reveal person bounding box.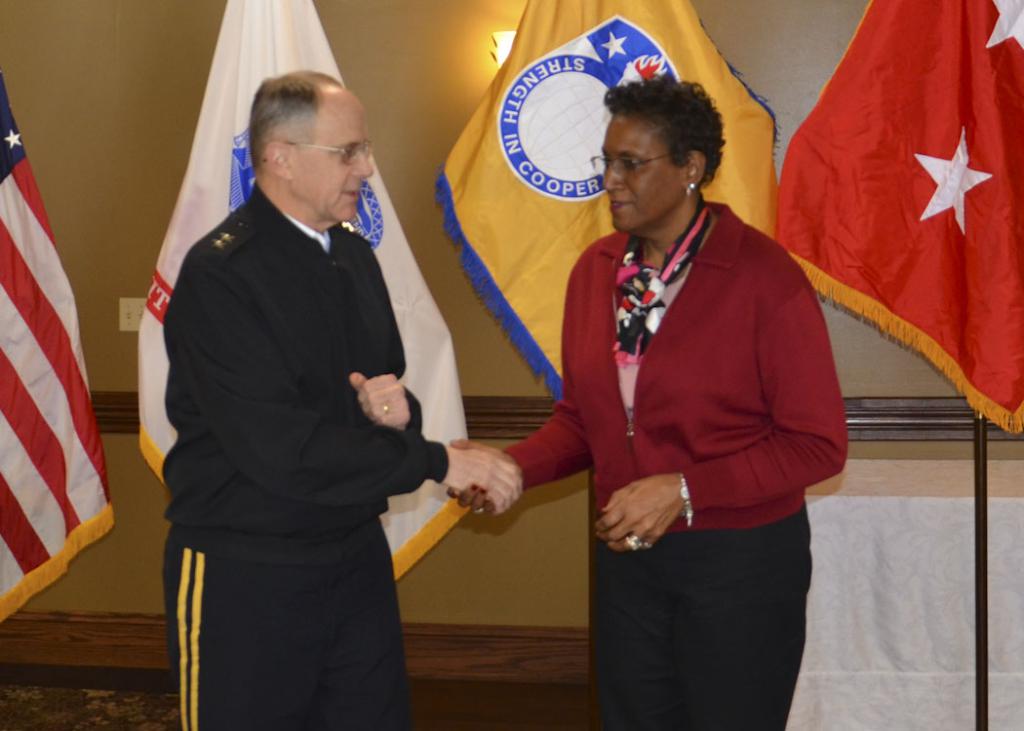
Revealed: {"x1": 140, "y1": 45, "x2": 452, "y2": 730}.
